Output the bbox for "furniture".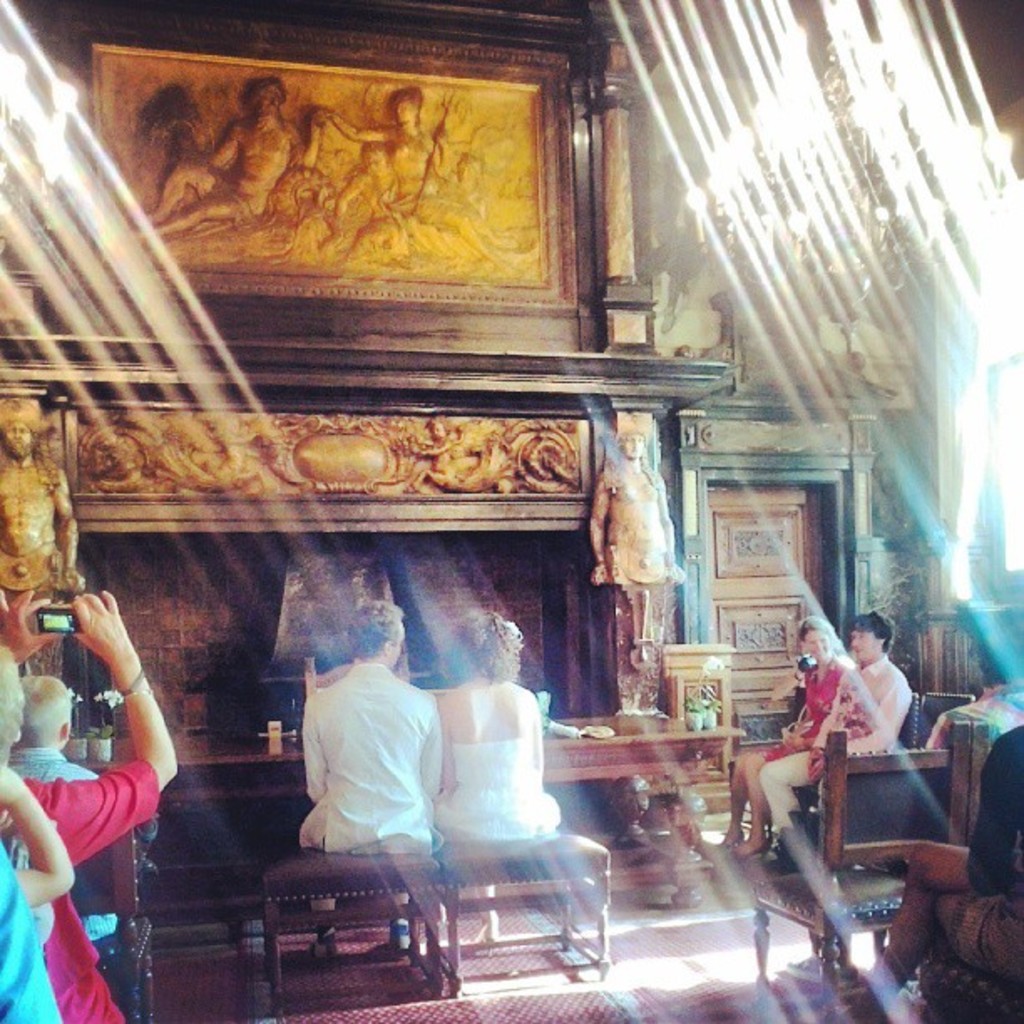
left=448, top=832, right=607, bottom=991.
